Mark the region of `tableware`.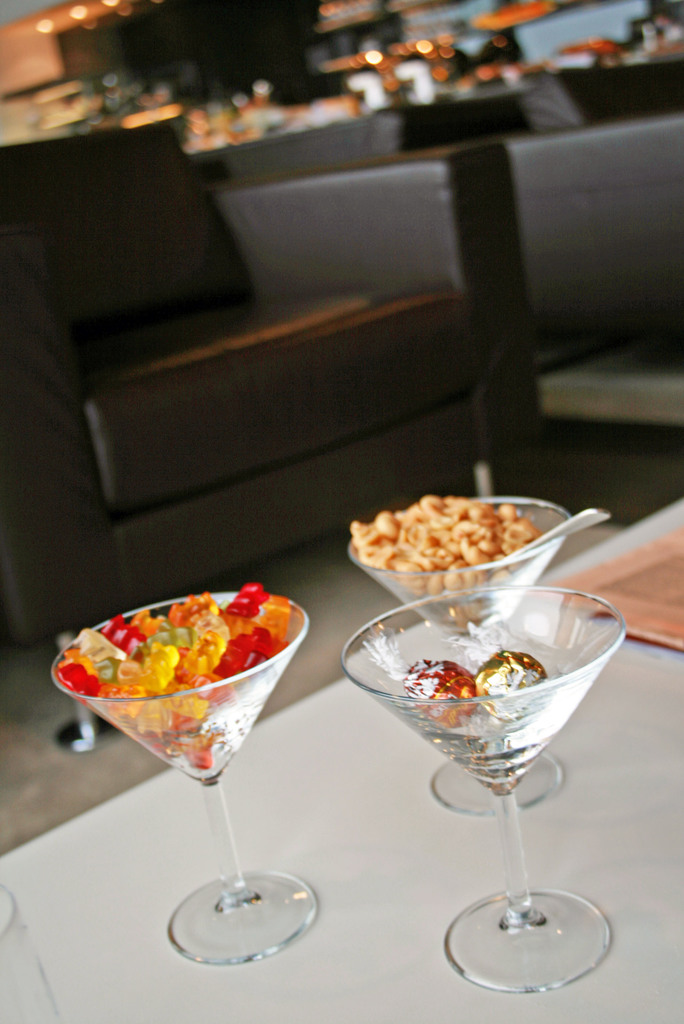
Region: box(460, 501, 612, 572).
